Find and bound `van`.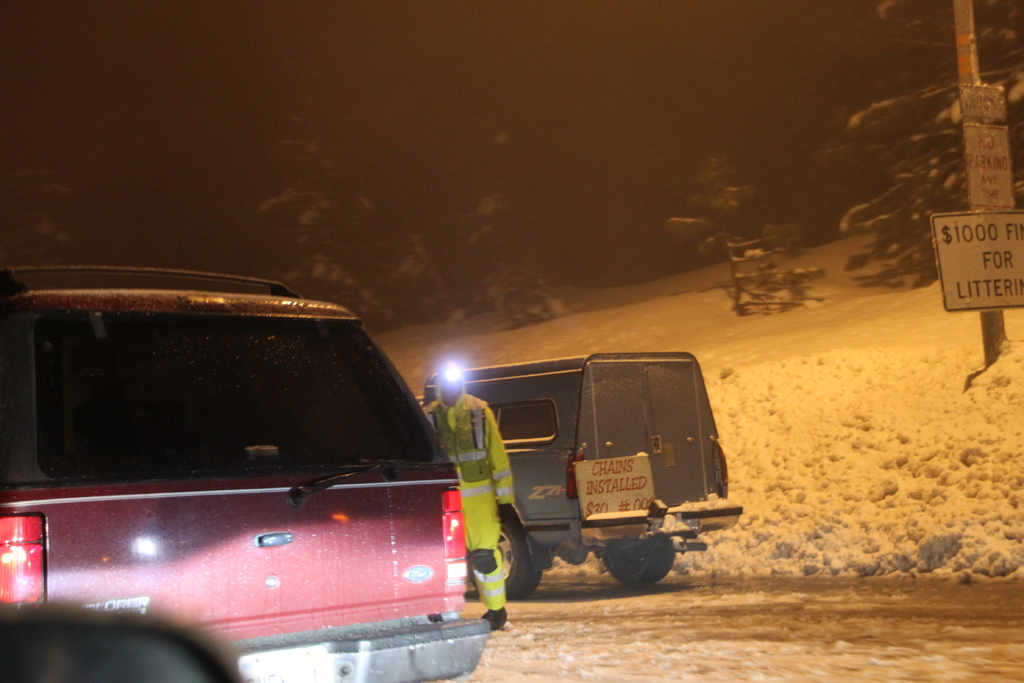
Bound: {"x1": 0, "y1": 266, "x2": 497, "y2": 682}.
